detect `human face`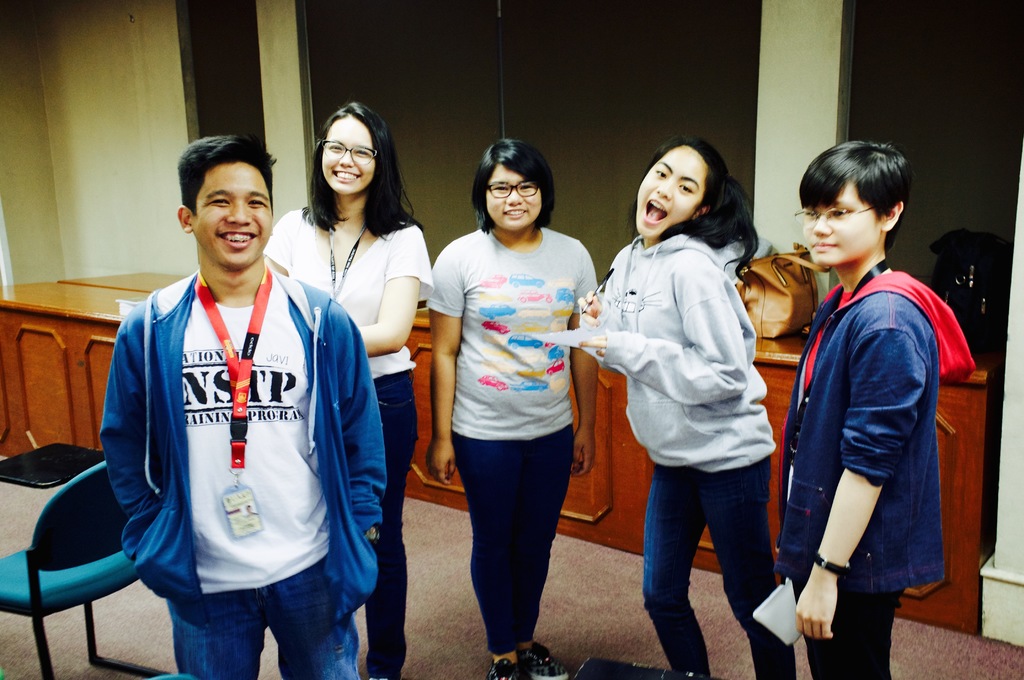
[803,175,879,257]
